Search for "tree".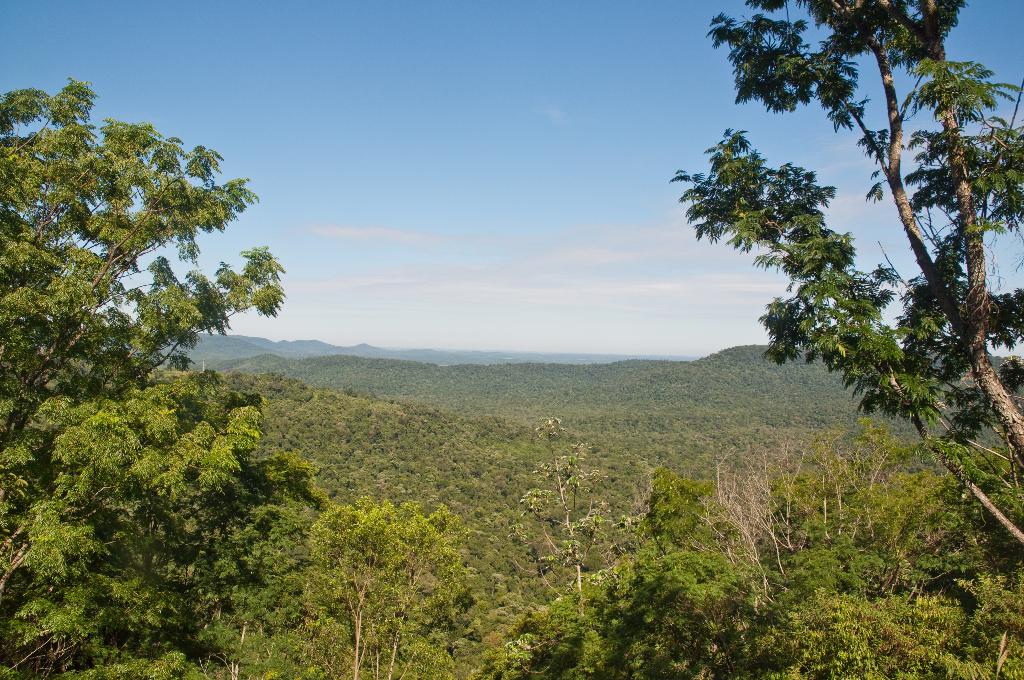
Found at detection(674, 0, 1023, 554).
